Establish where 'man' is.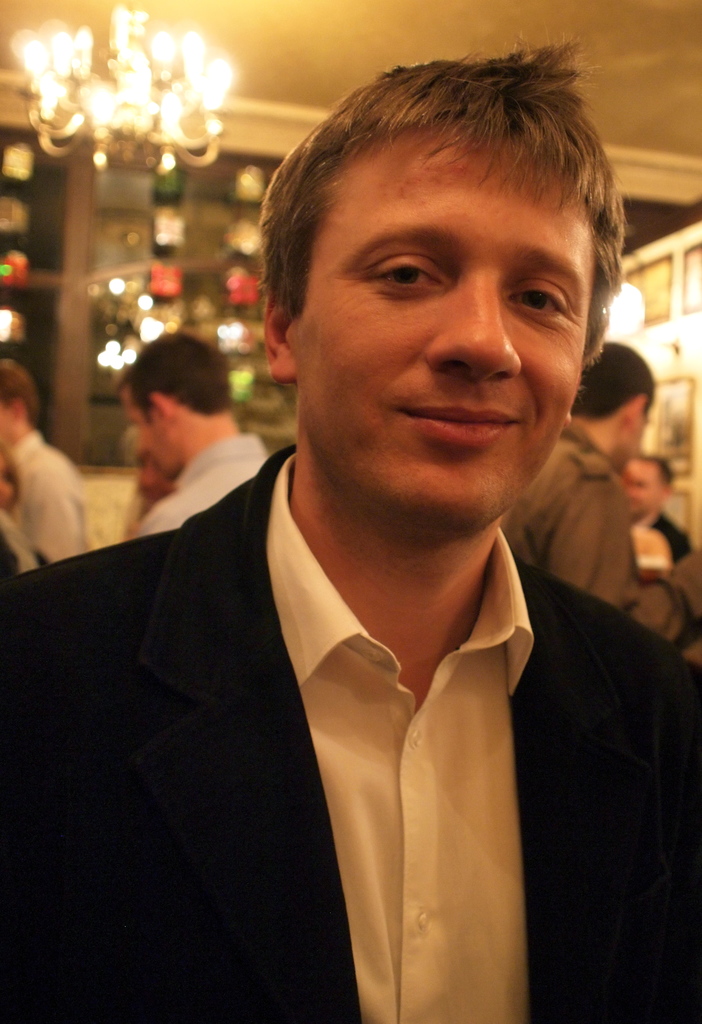
Established at [0, 39, 701, 1023].
